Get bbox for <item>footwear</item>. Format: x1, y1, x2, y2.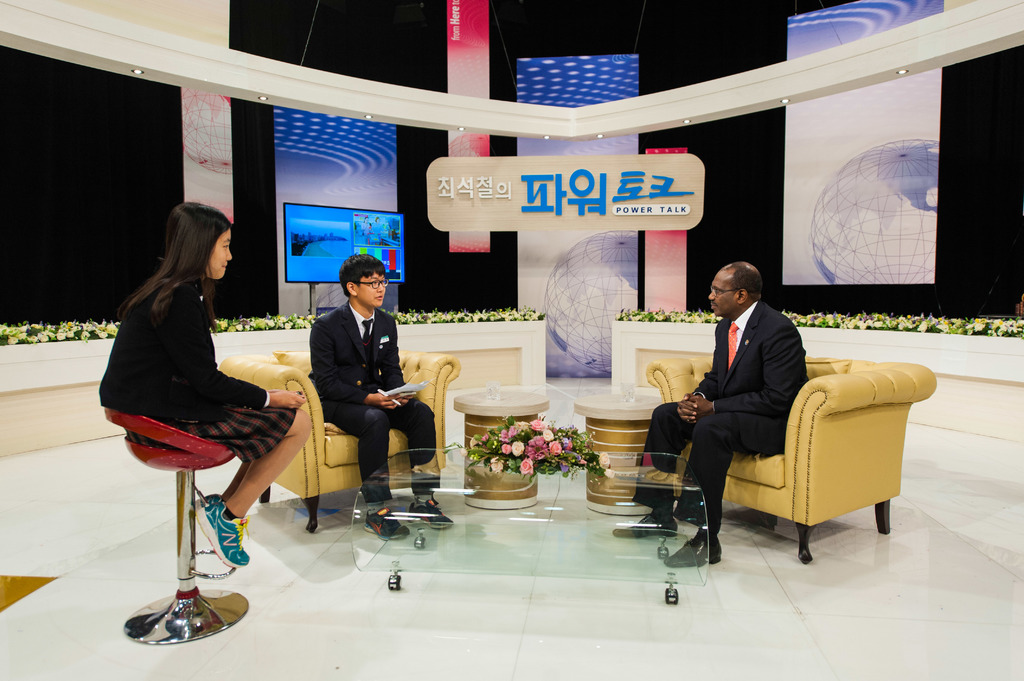
611, 513, 680, 541.
